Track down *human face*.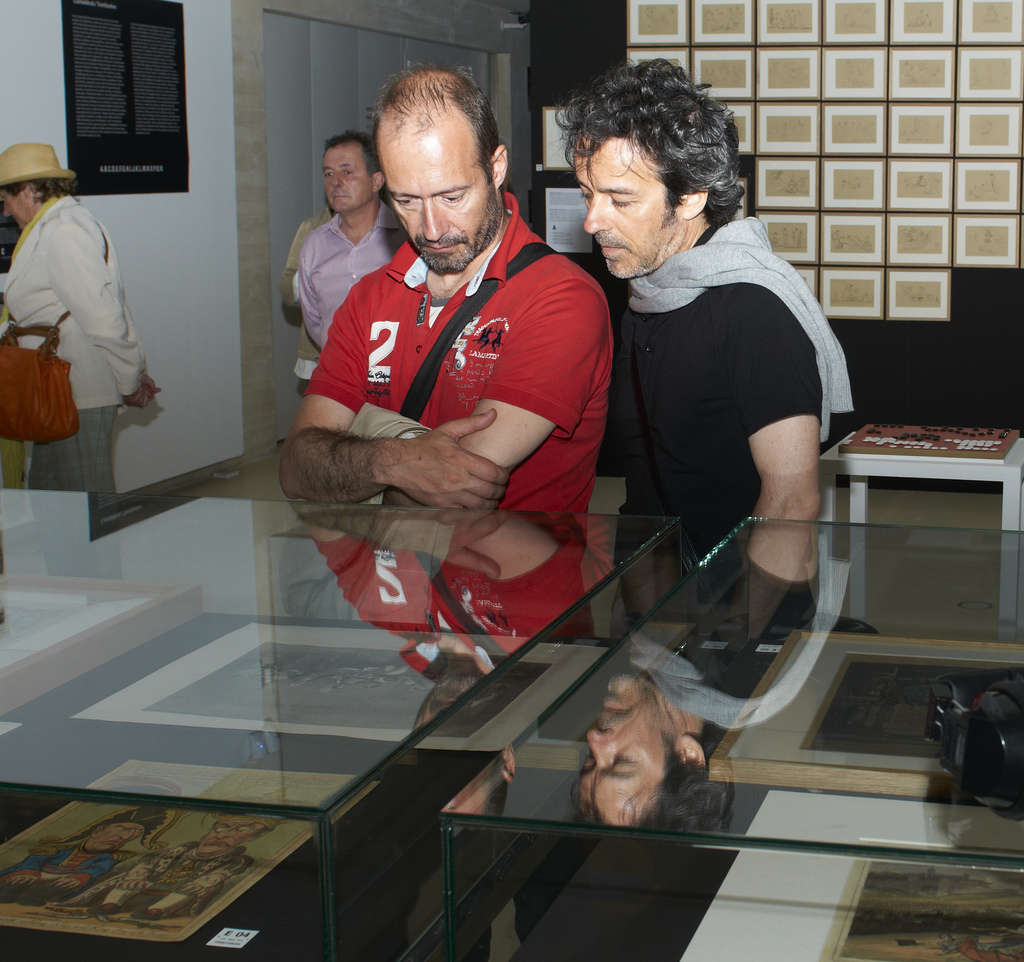
Tracked to 96 828 143 854.
